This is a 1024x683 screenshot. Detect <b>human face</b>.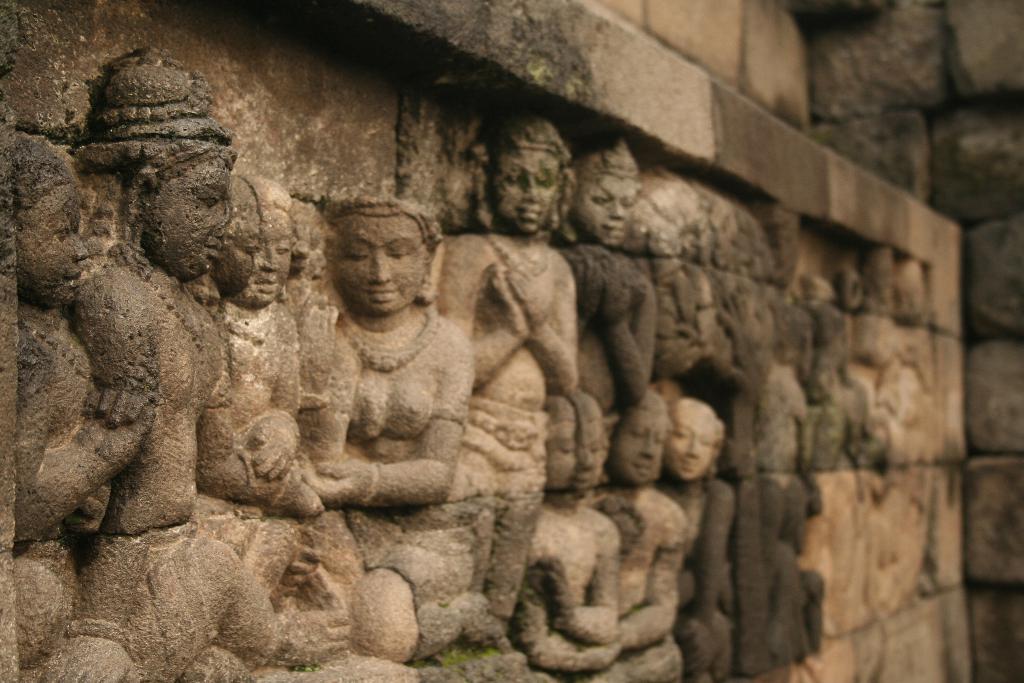
{"left": 244, "top": 206, "right": 292, "bottom": 308}.
